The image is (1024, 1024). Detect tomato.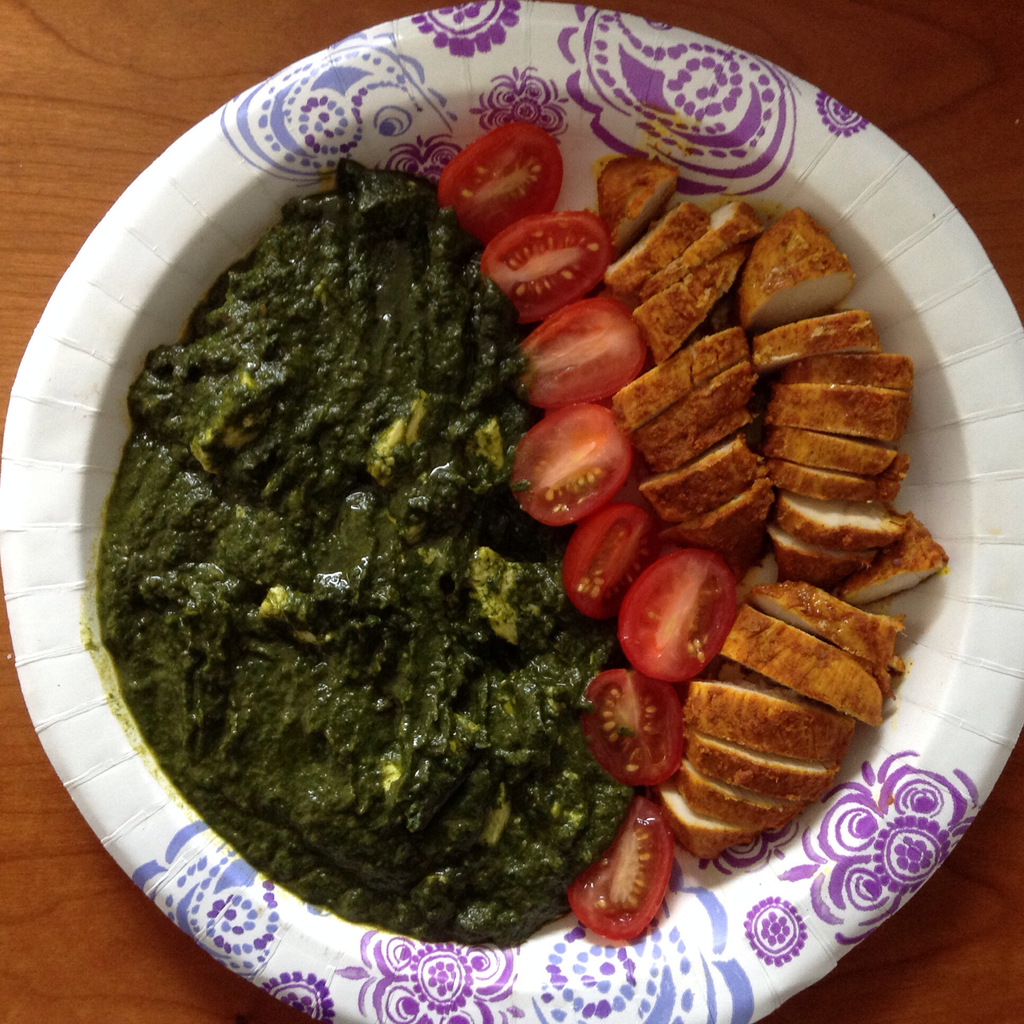
Detection: pyautogui.locateOnScreen(612, 544, 742, 693).
